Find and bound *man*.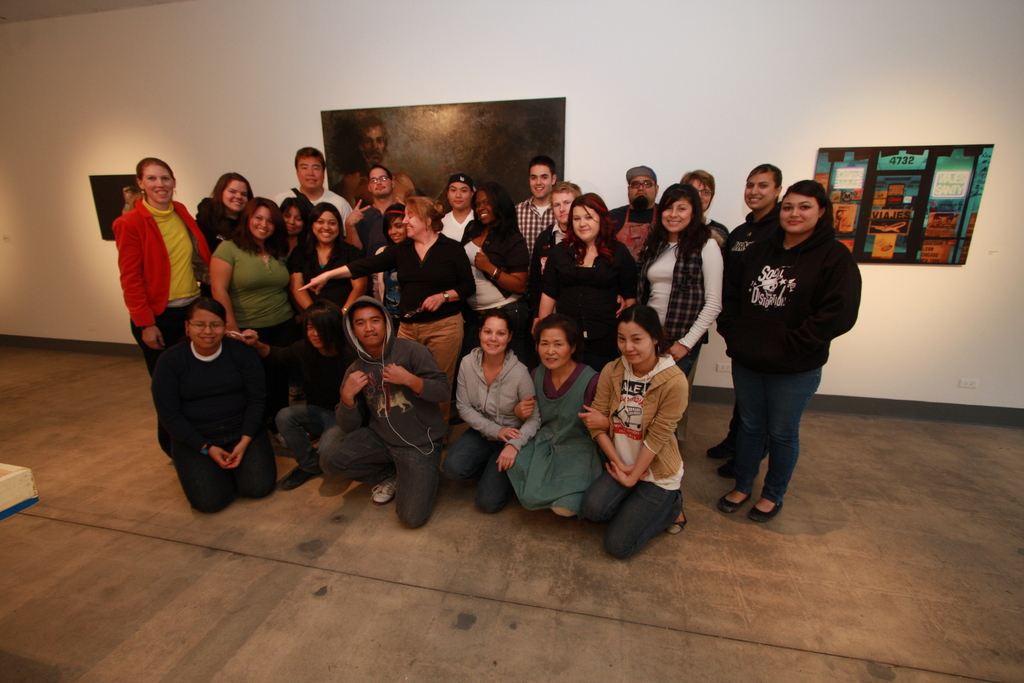
Bound: left=341, top=115, right=417, bottom=204.
